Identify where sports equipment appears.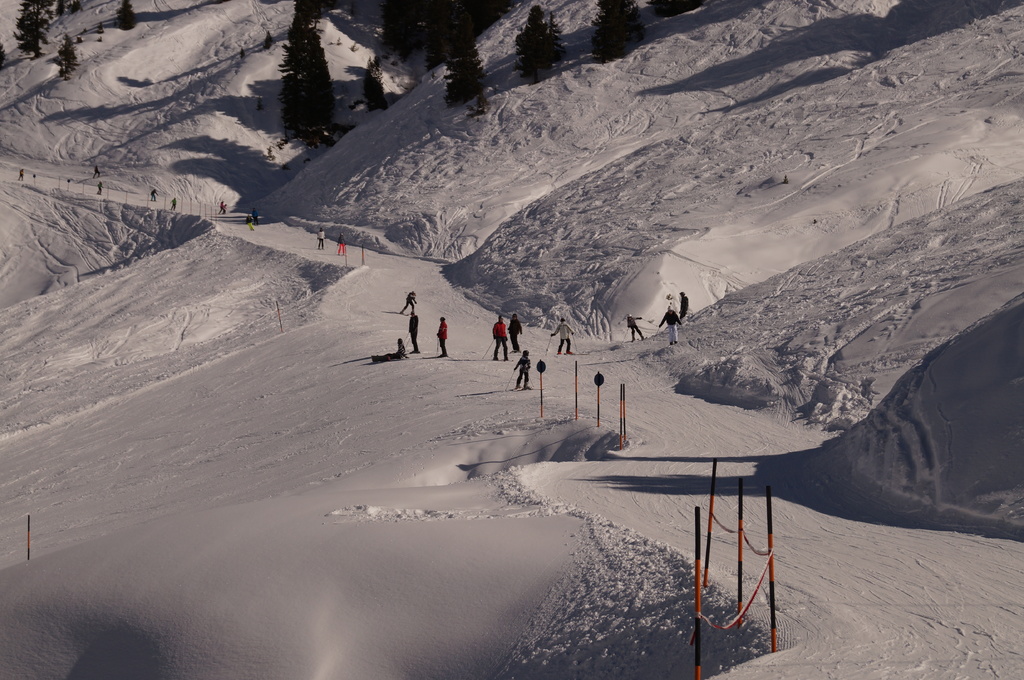
Appears at l=618, t=326, r=631, b=344.
